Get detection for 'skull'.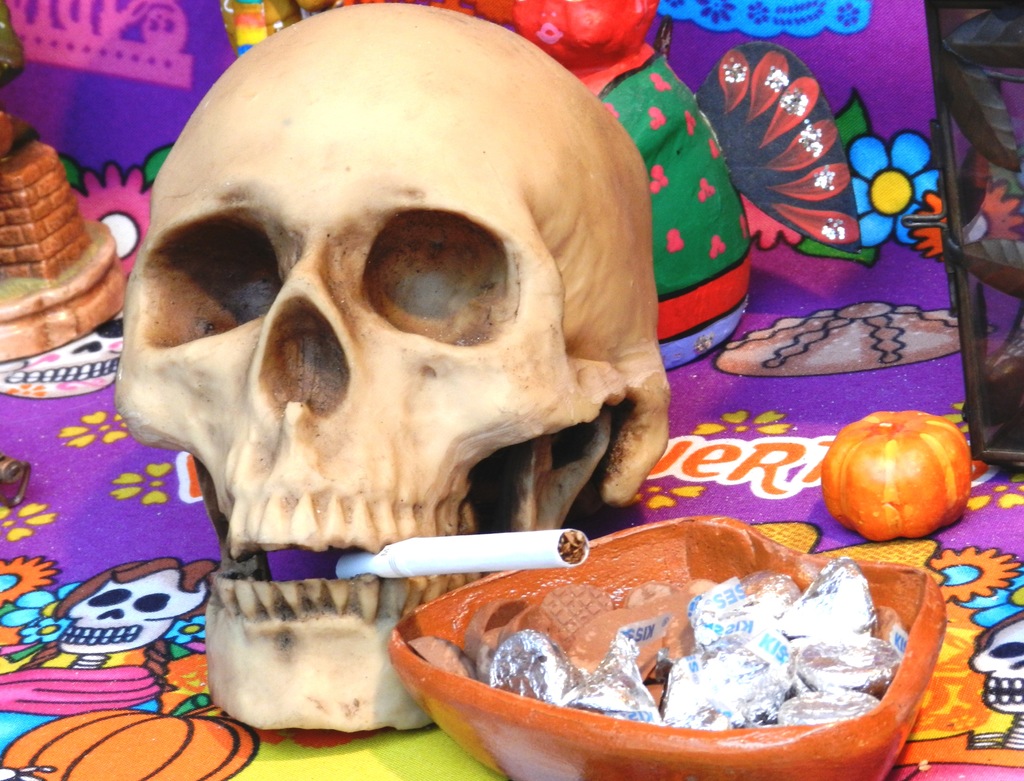
Detection: [left=110, top=3, right=671, bottom=733].
